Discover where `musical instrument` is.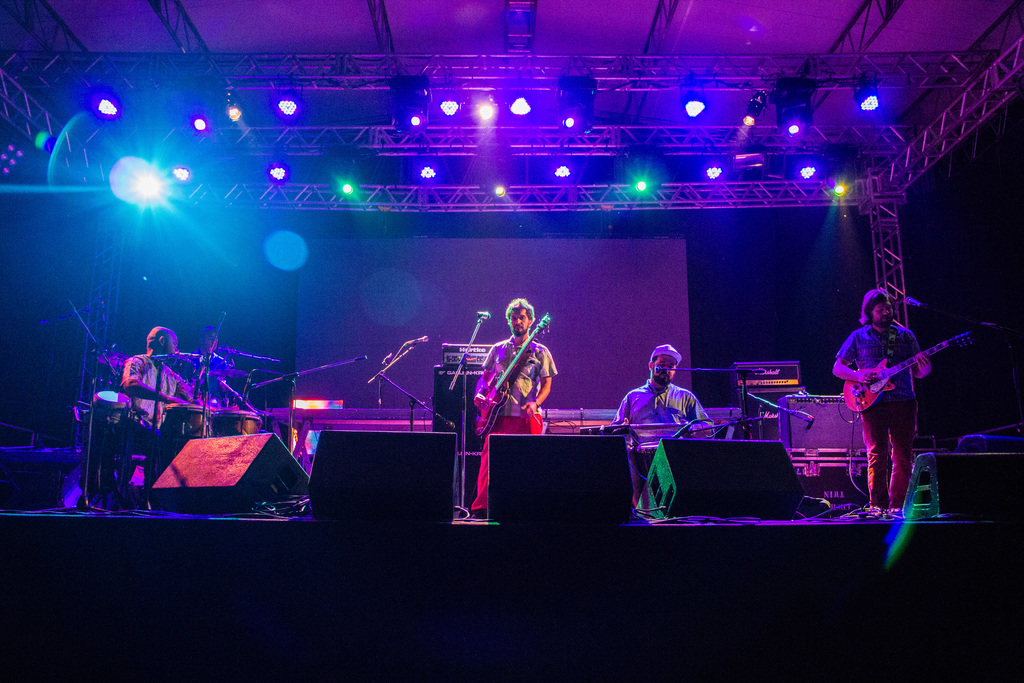
Discovered at BBox(839, 320, 973, 416).
